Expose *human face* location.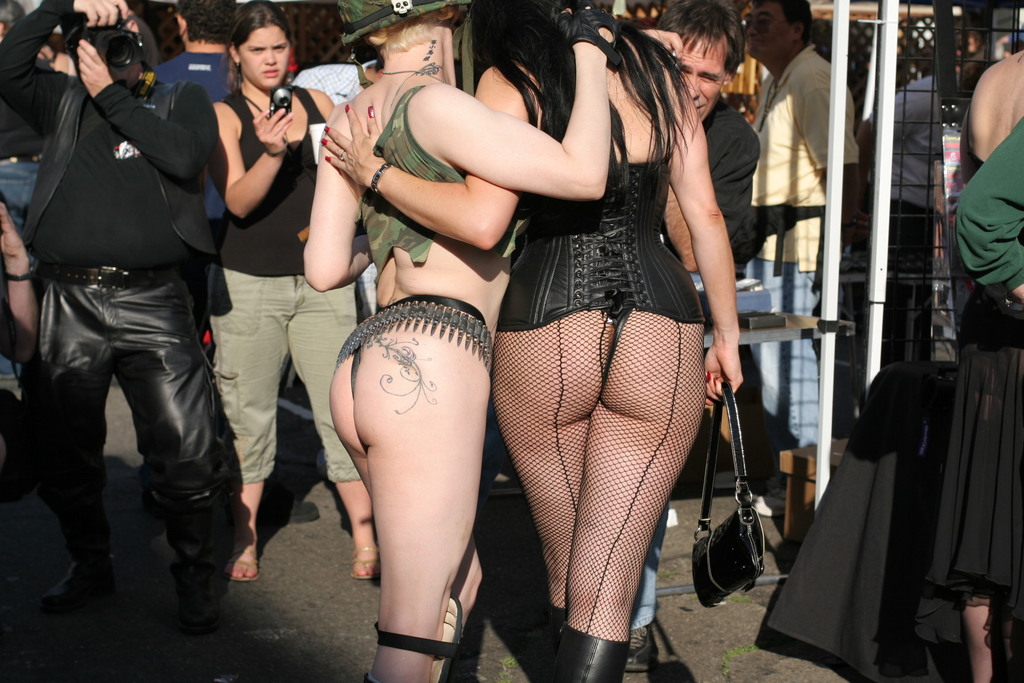
Exposed at <bbox>239, 26, 289, 89</bbox>.
